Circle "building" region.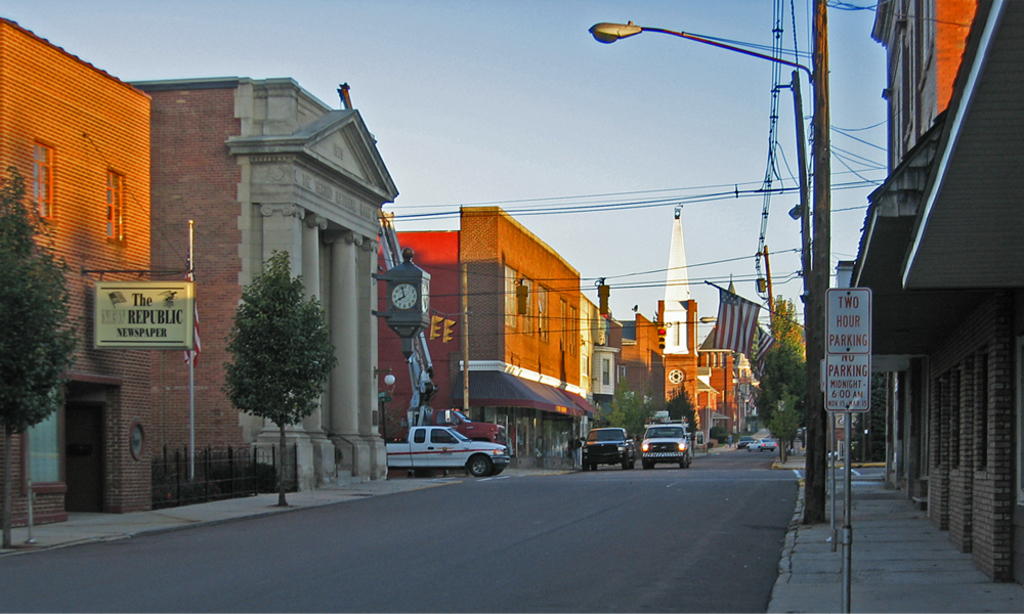
Region: select_region(834, 261, 912, 460).
